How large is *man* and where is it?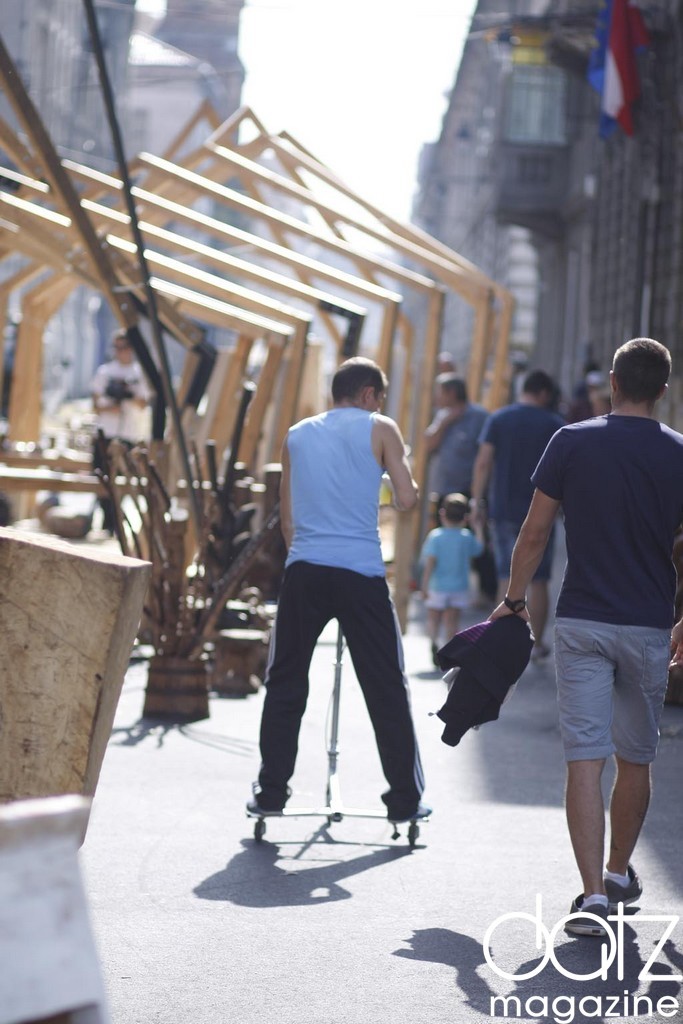
Bounding box: region(161, 320, 216, 444).
